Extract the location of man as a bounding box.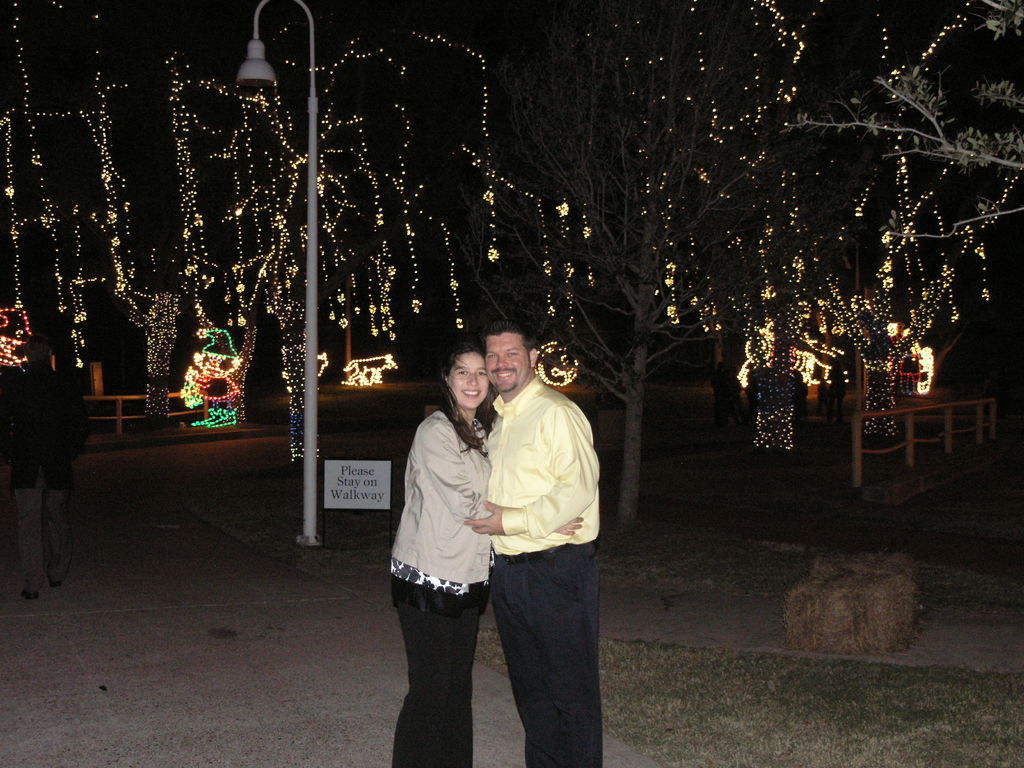
<region>464, 321, 609, 767</region>.
